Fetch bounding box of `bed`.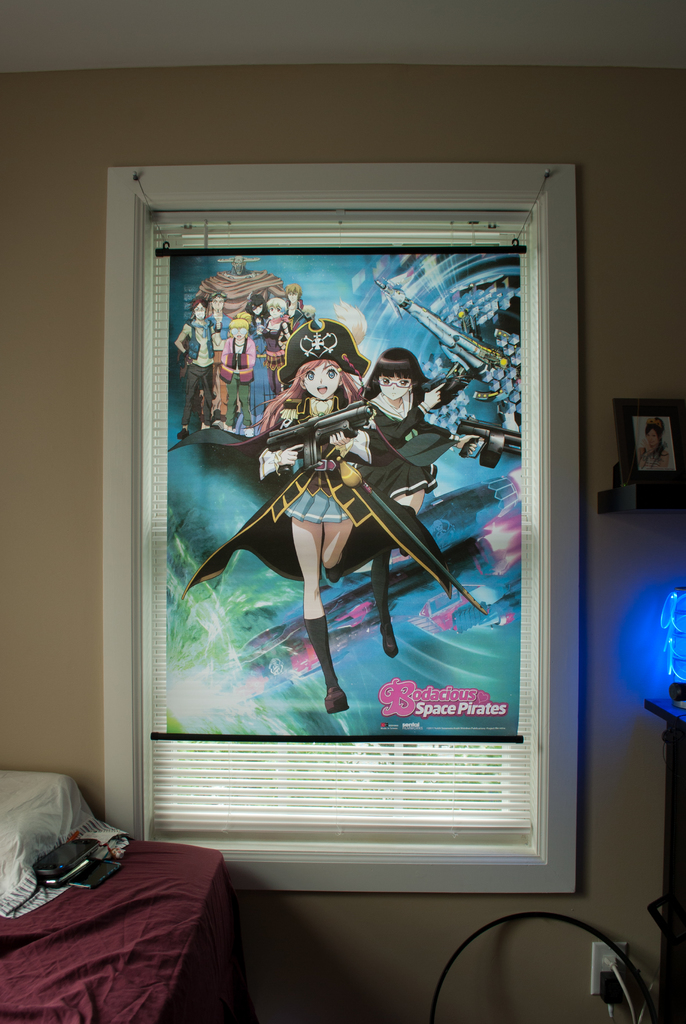
Bbox: 6 757 286 1023.
